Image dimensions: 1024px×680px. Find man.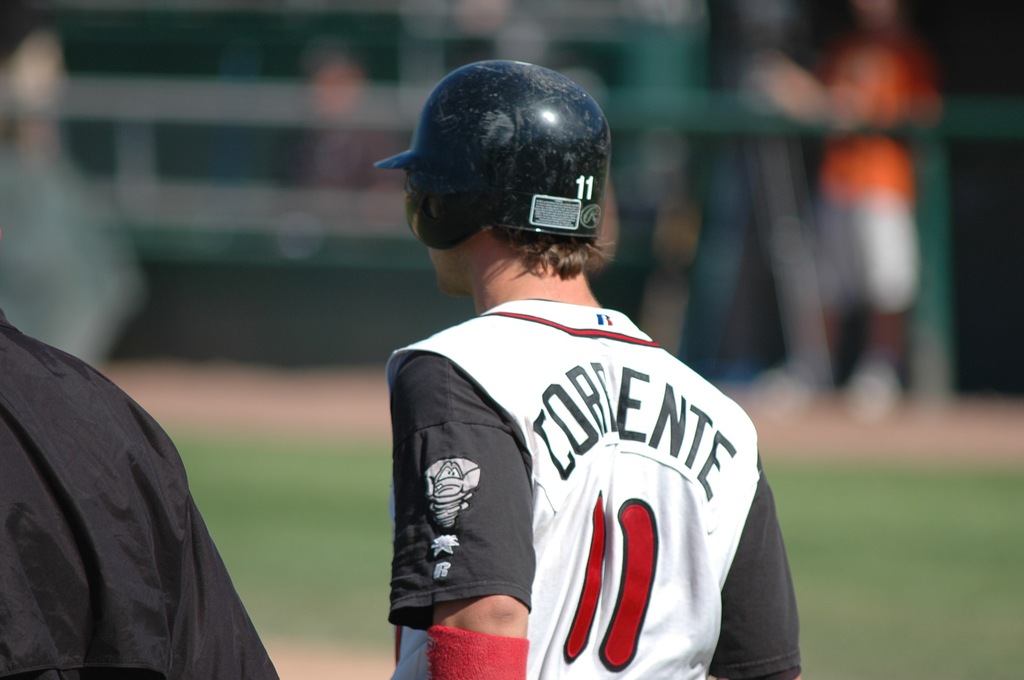
box(361, 69, 770, 667).
